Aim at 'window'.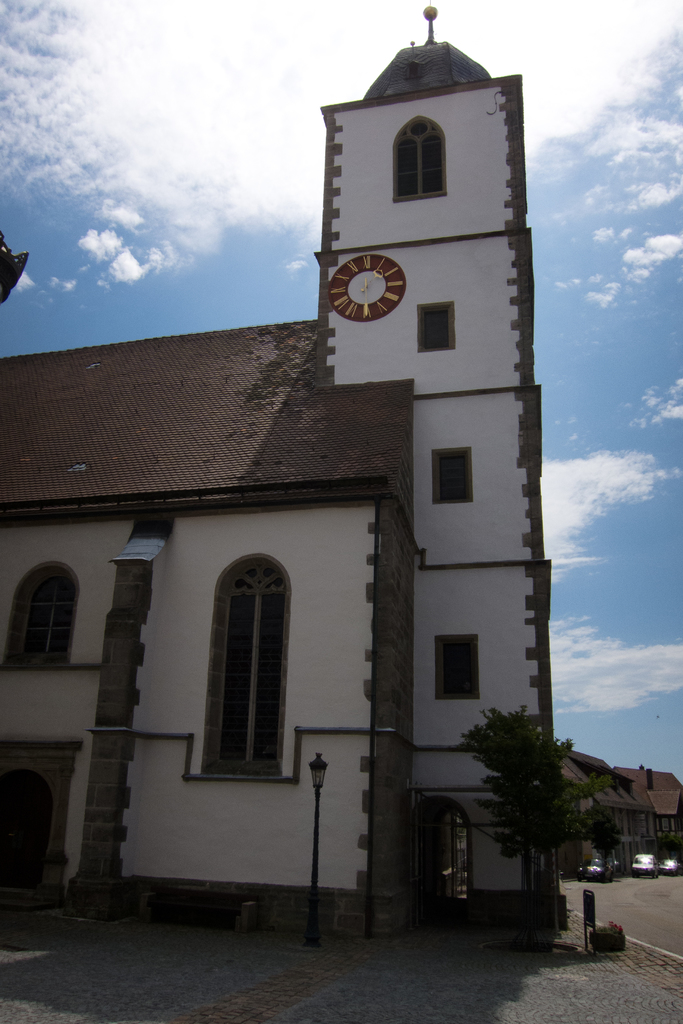
Aimed at 393:113:449:198.
